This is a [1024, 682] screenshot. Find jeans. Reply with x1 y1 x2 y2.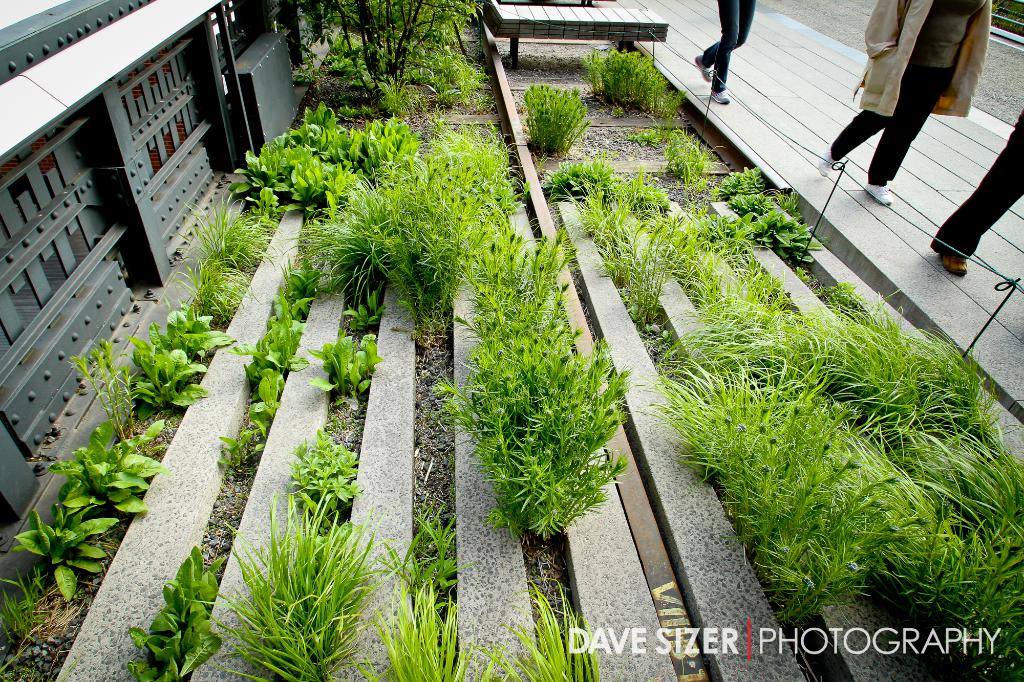
696 0 757 88.
